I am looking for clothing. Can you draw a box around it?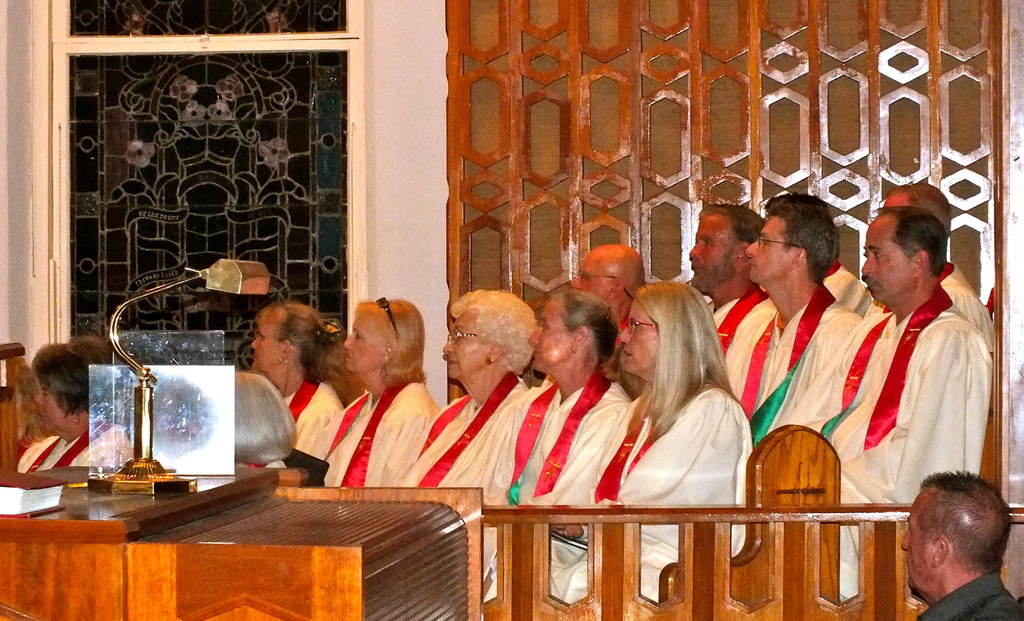
Sure, the bounding box is (804, 302, 998, 600).
